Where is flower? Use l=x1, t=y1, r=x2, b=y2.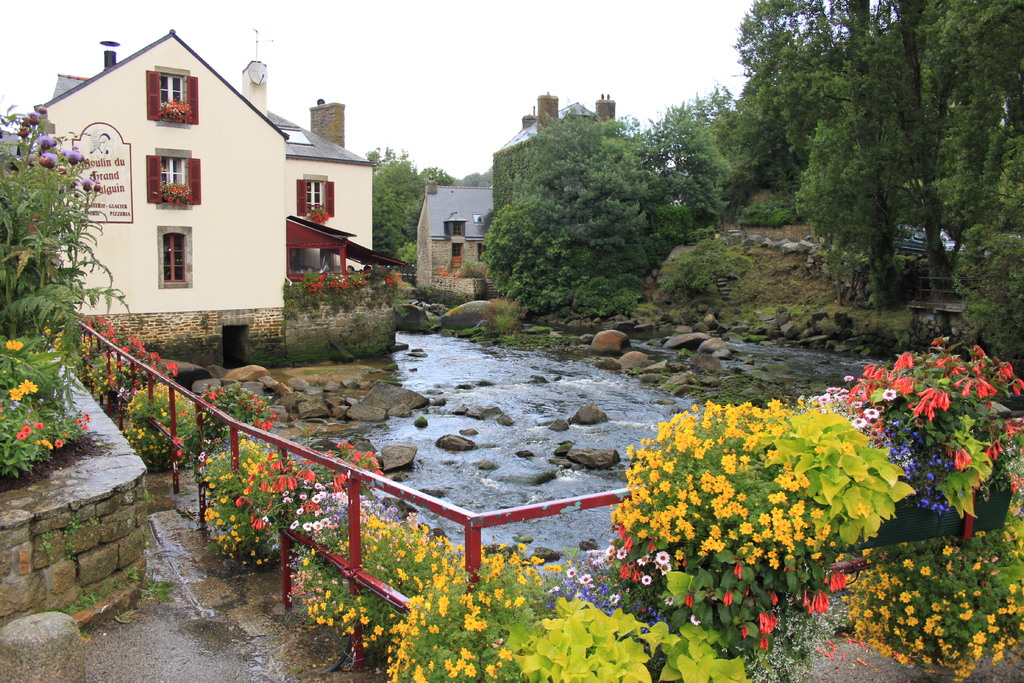
l=71, t=418, r=80, b=426.
